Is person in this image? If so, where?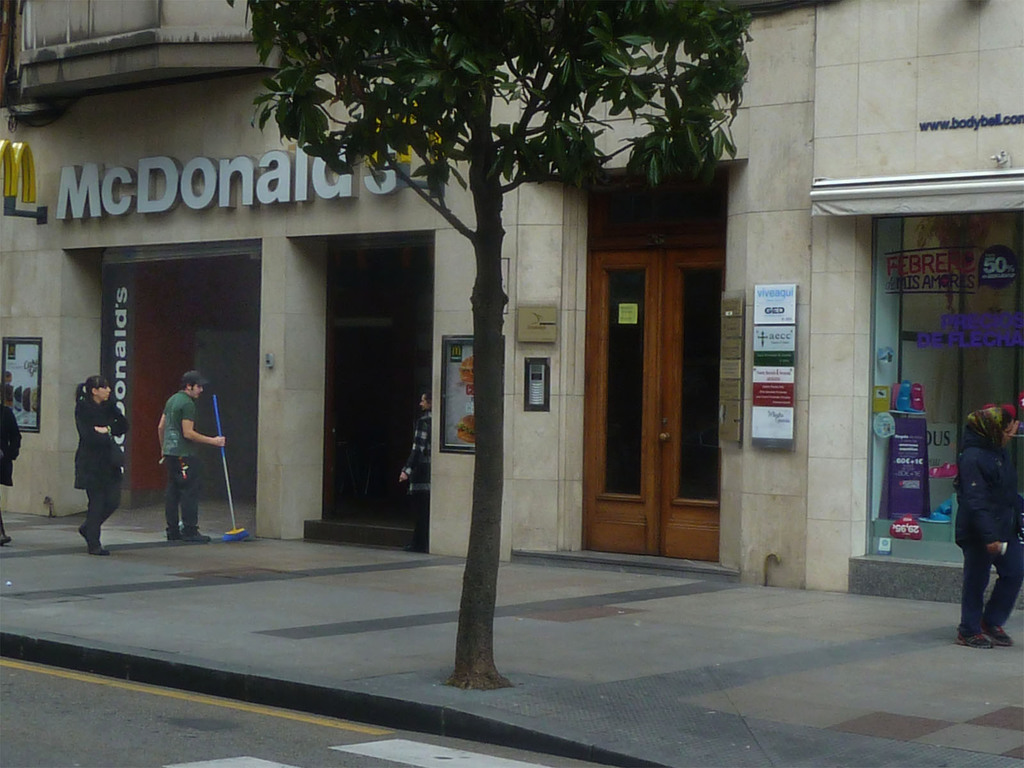
Yes, at locate(67, 372, 132, 561).
